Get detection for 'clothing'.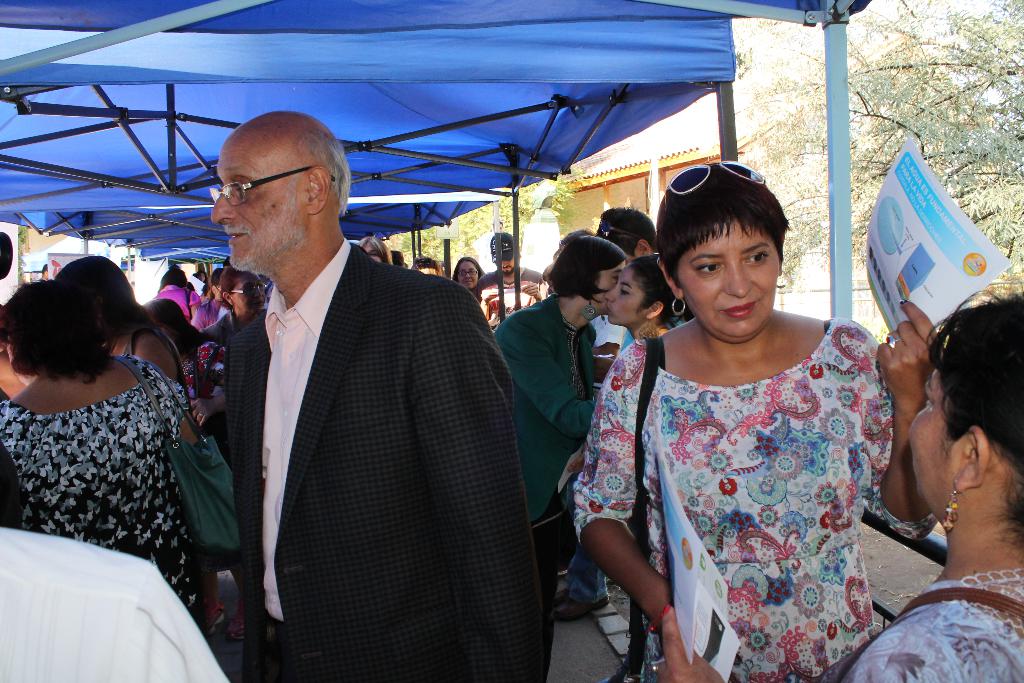
Detection: {"x1": 0, "y1": 522, "x2": 233, "y2": 682}.
